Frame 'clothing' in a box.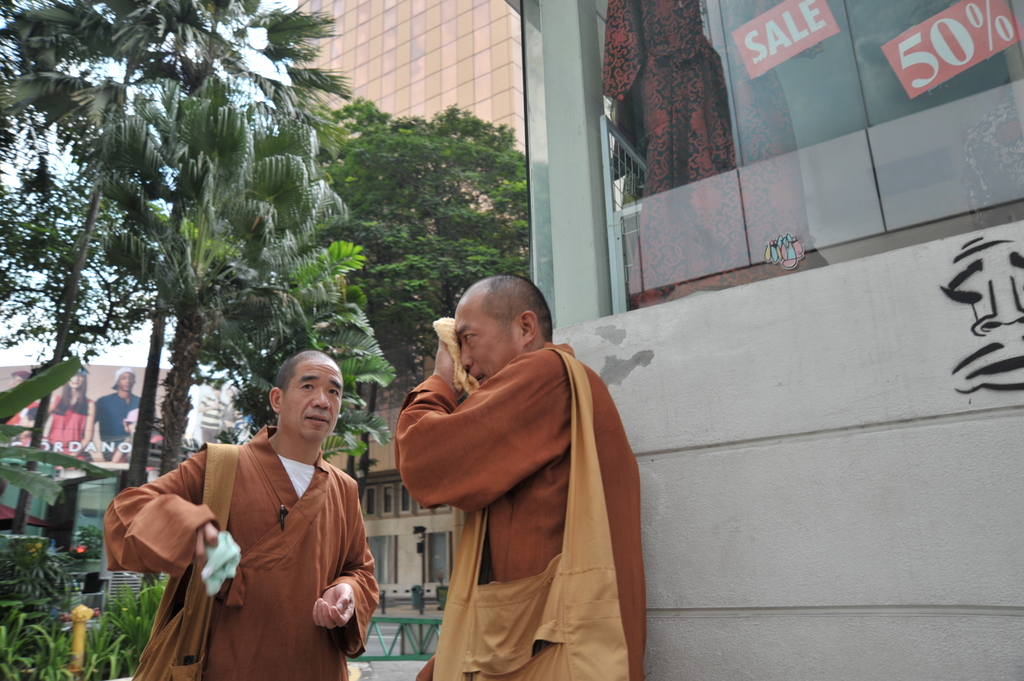
{"x1": 42, "y1": 385, "x2": 92, "y2": 463}.
